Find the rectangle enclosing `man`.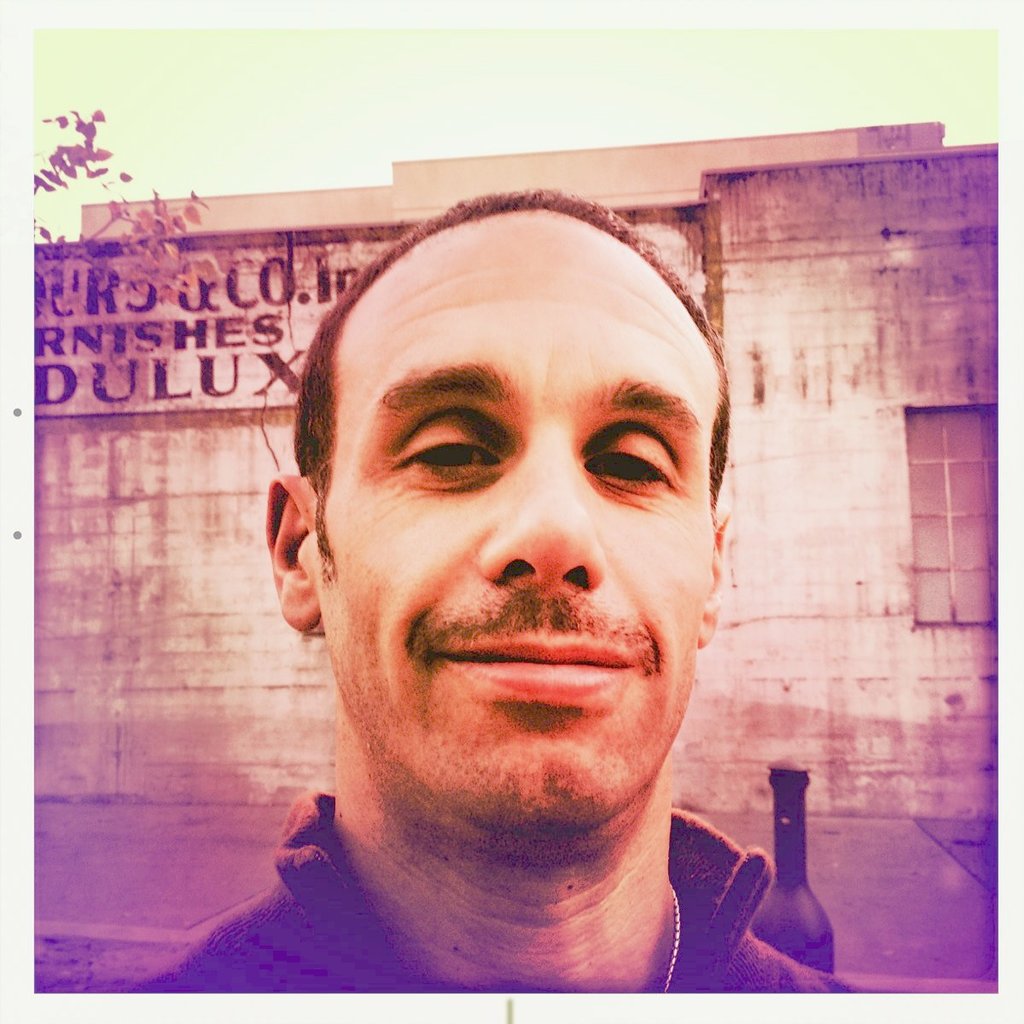
[113,179,917,1001].
